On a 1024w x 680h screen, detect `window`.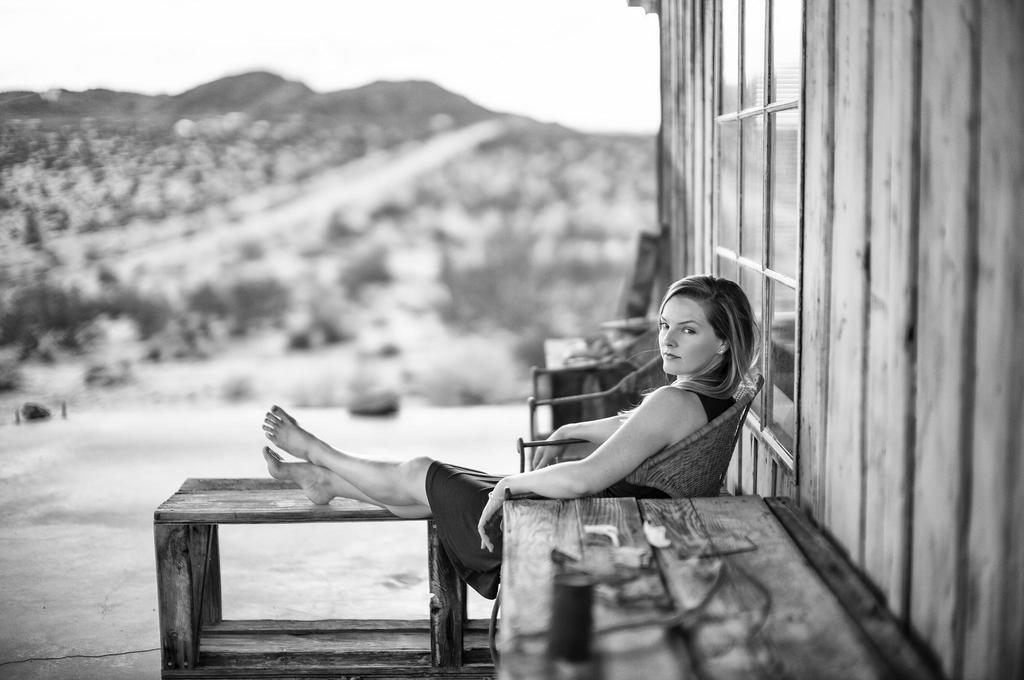
bbox=[685, 0, 812, 506].
